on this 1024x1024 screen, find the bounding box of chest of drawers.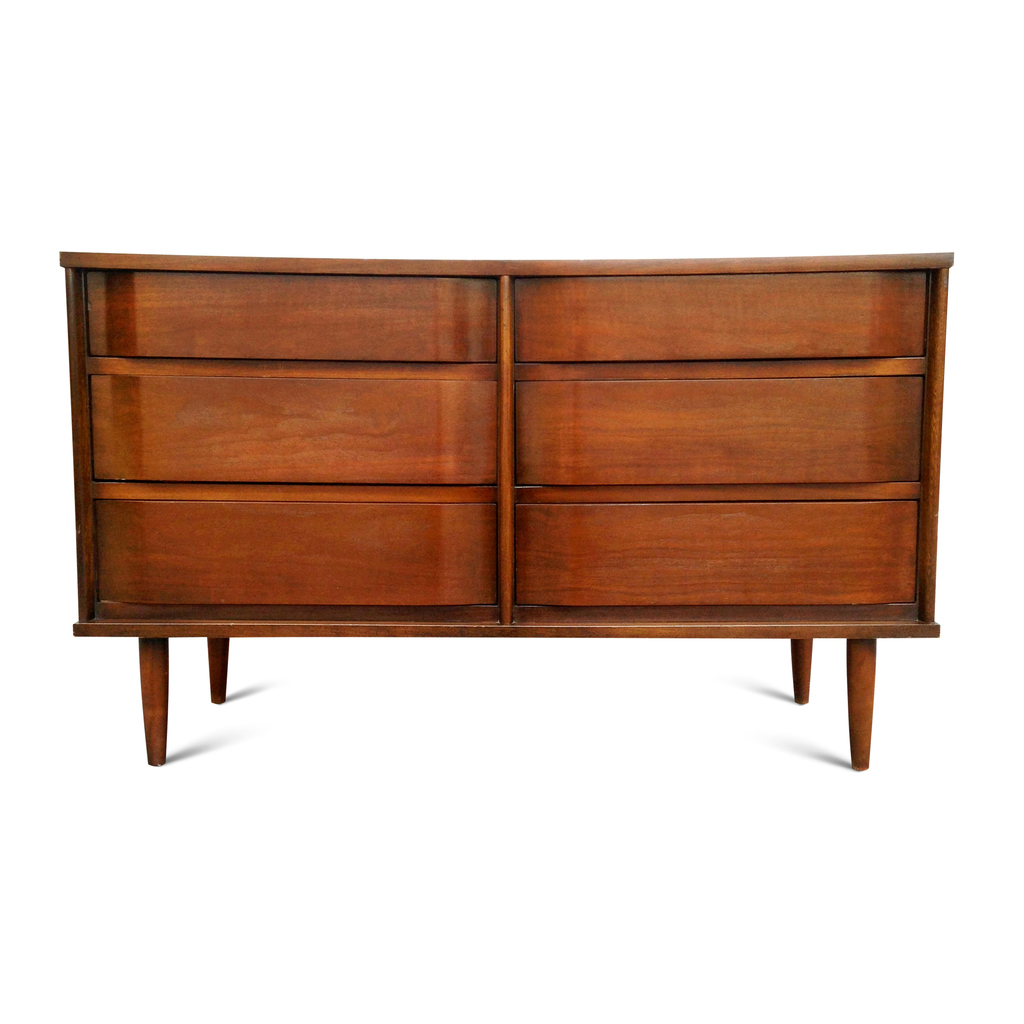
Bounding box: pyautogui.locateOnScreen(58, 250, 952, 771).
